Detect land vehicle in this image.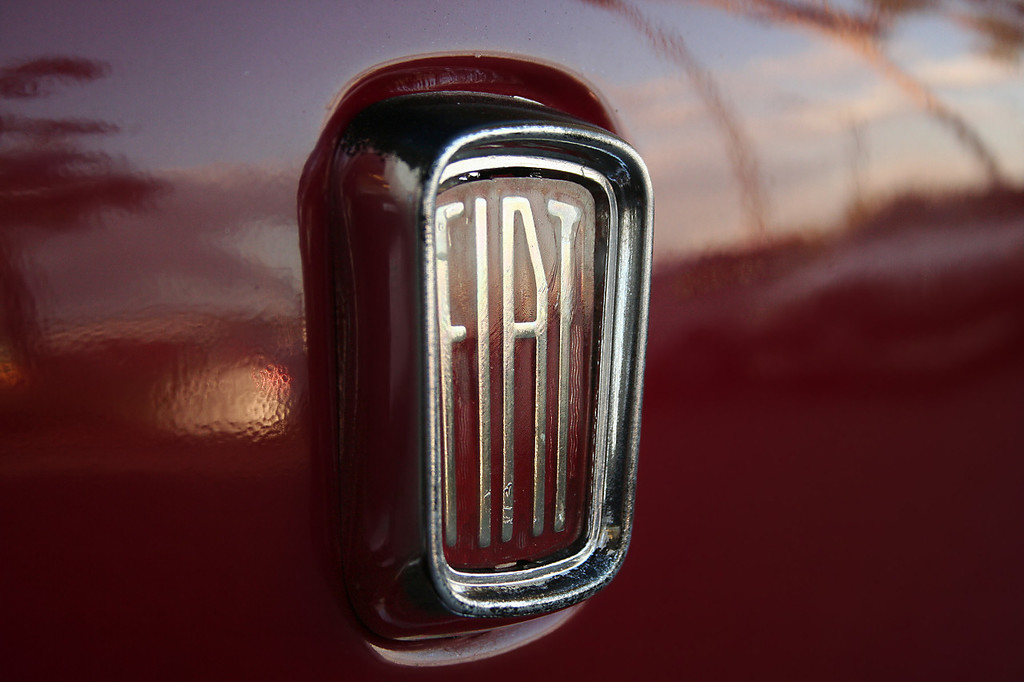
Detection: crop(1, 0, 1023, 681).
